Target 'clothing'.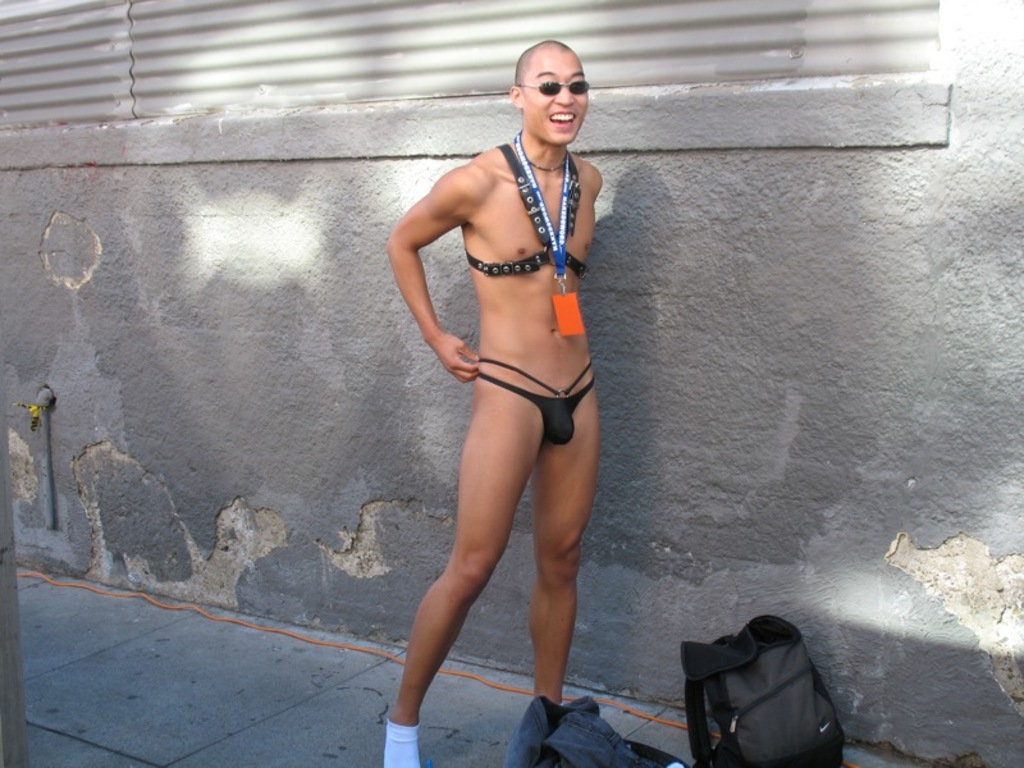
Target region: <region>380, 35, 603, 758</region>.
